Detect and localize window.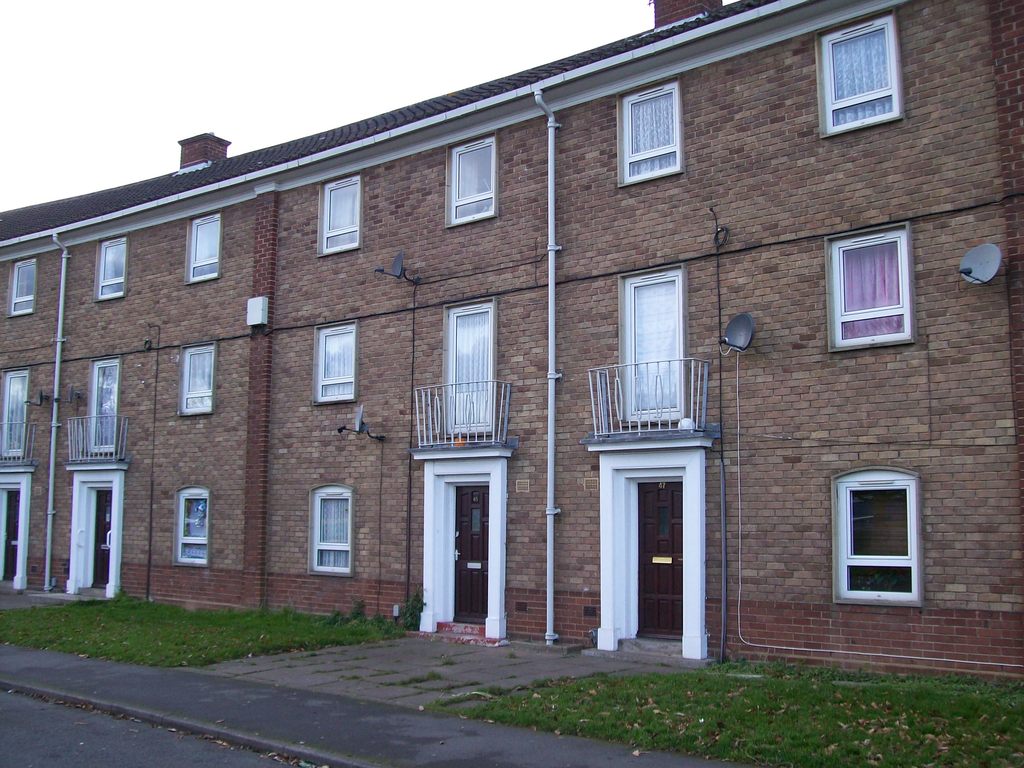
Localized at [174,493,207,561].
